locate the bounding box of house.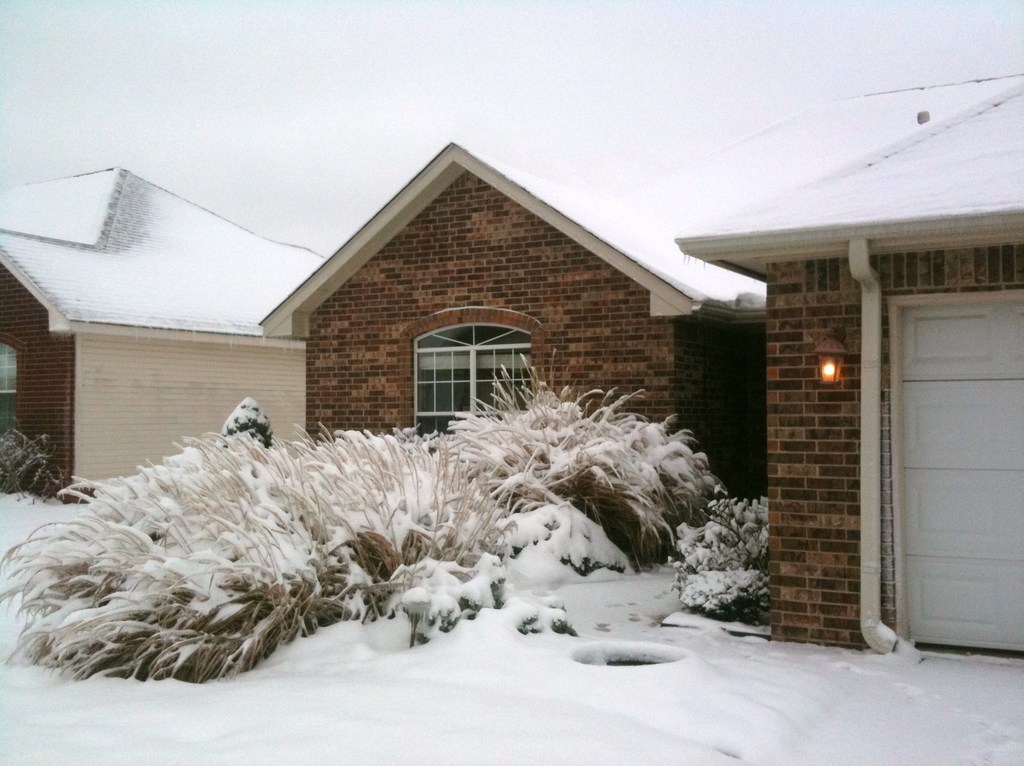
Bounding box: rect(0, 160, 326, 508).
